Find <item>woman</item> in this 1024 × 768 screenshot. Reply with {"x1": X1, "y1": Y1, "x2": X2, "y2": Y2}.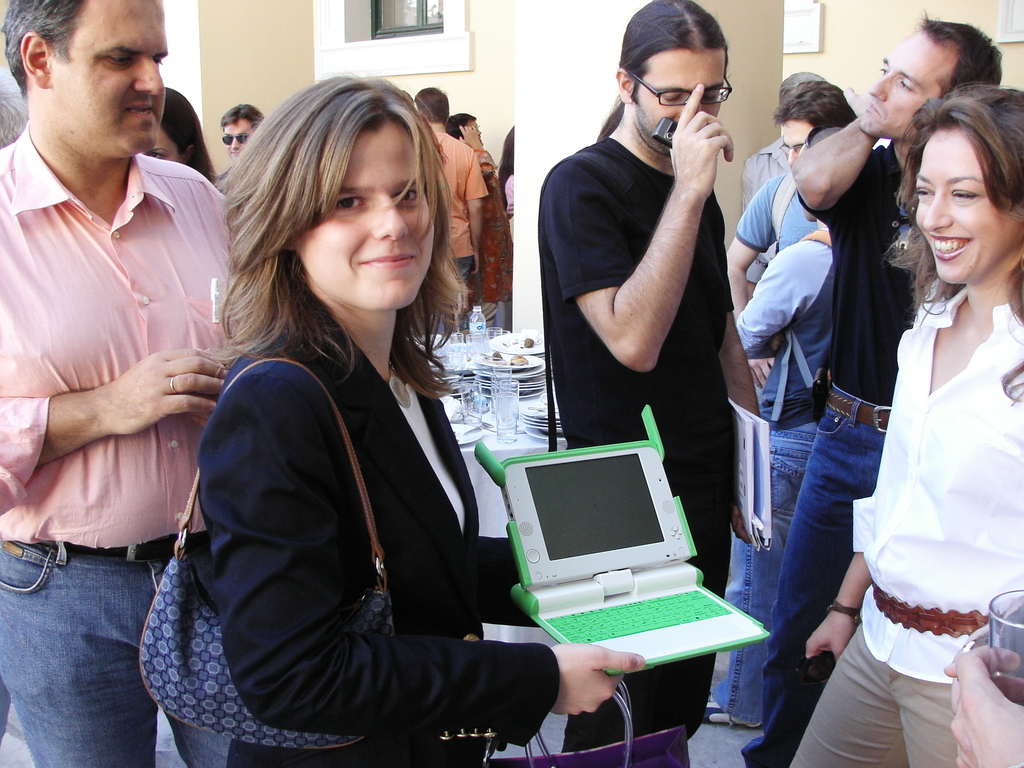
{"x1": 138, "y1": 87, "x2": 218, "y2": 186}.
